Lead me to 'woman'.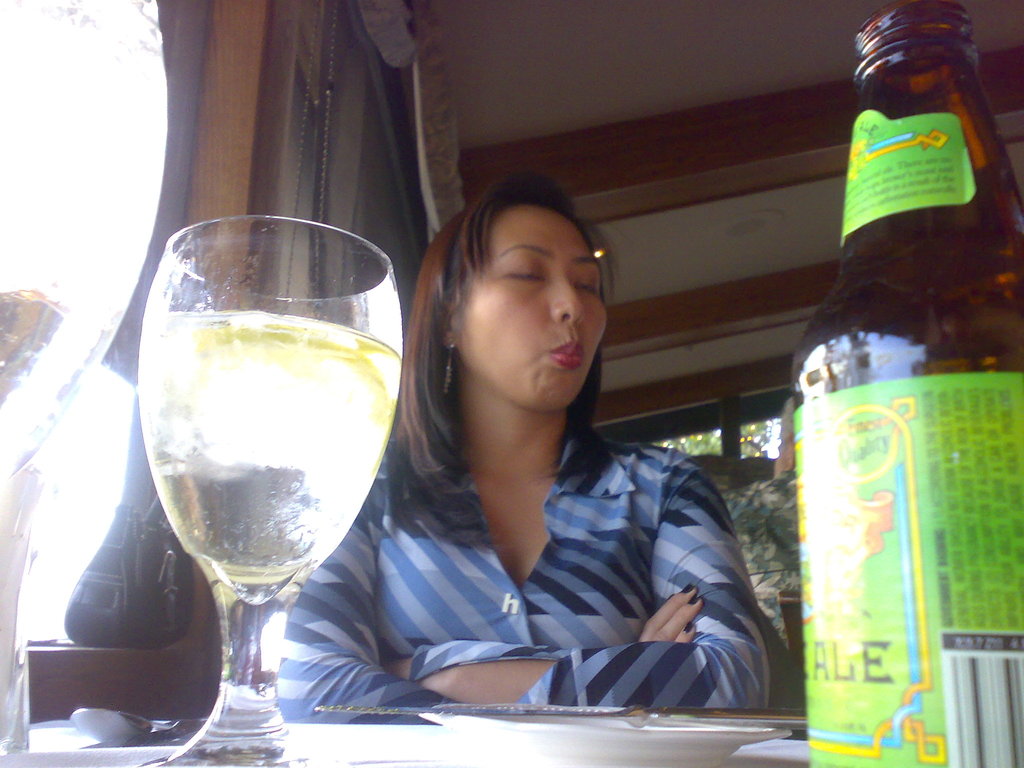
Lead to 307:165:781:745.
